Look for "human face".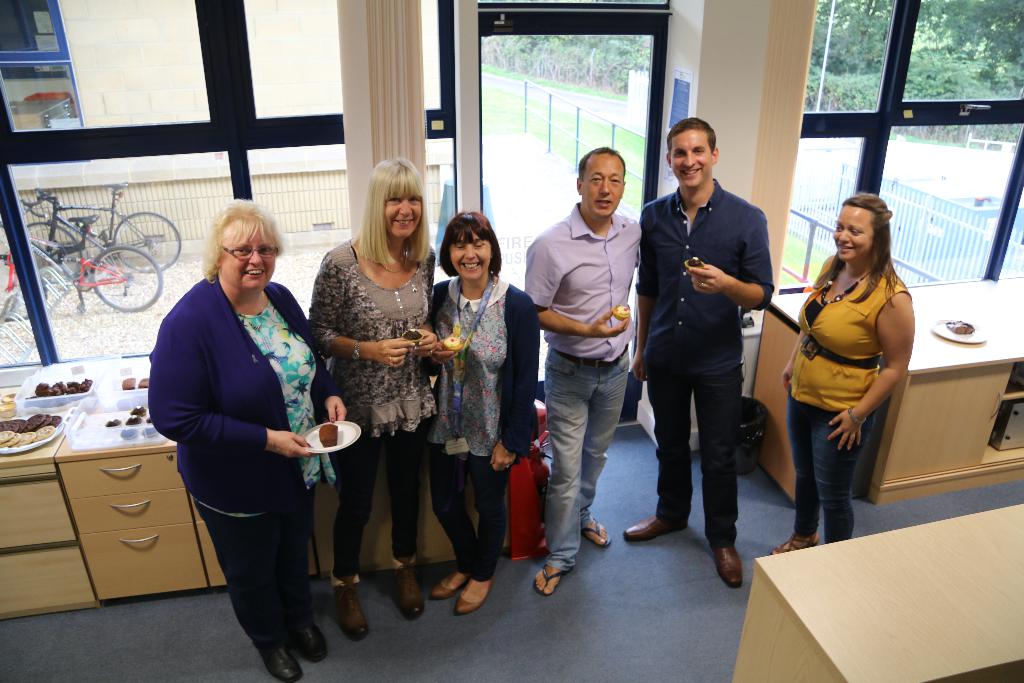
Found: 586, 153, 621, 219.
